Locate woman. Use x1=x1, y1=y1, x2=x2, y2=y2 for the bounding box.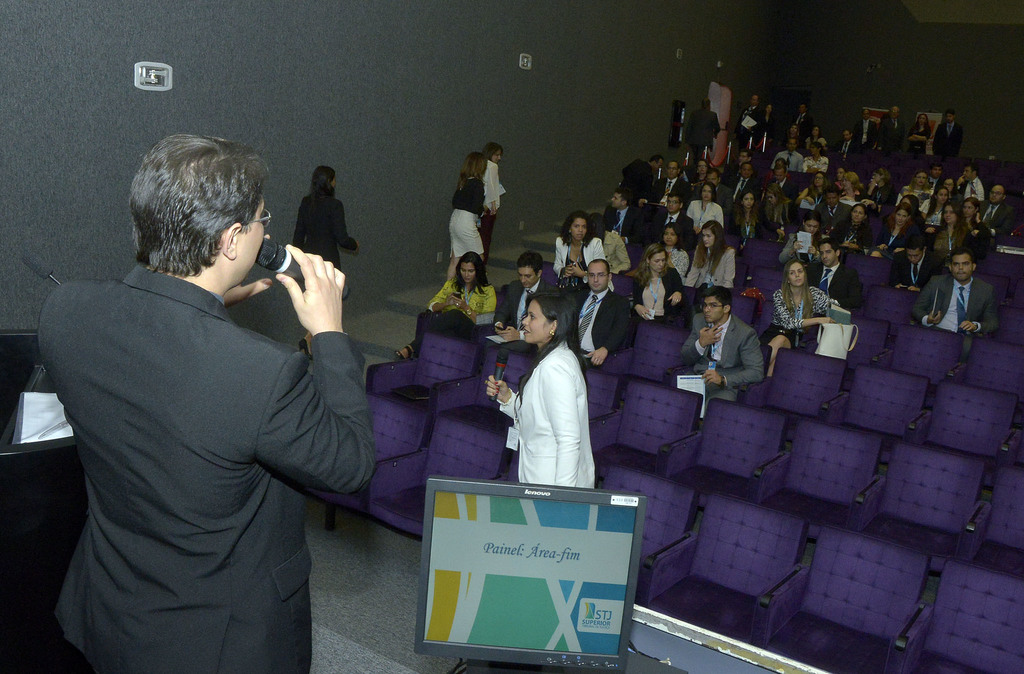
x1=830, y1=211, x2=871, y2=259.
